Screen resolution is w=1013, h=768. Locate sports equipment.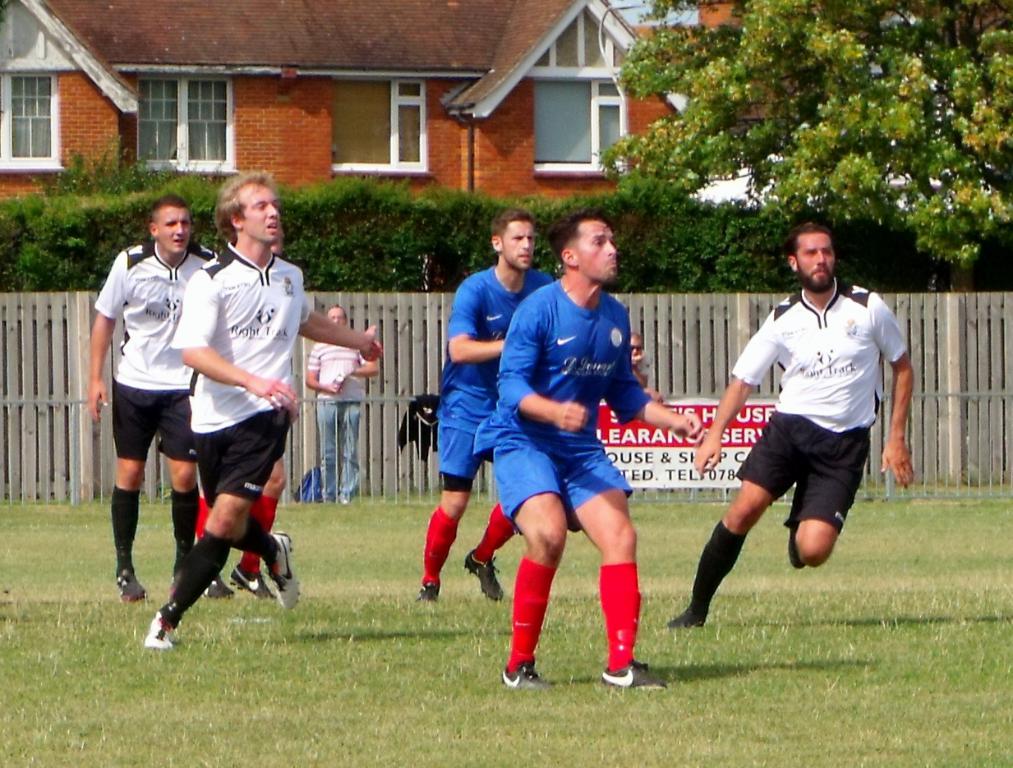
l=269, t=531, r=304, b=618.
